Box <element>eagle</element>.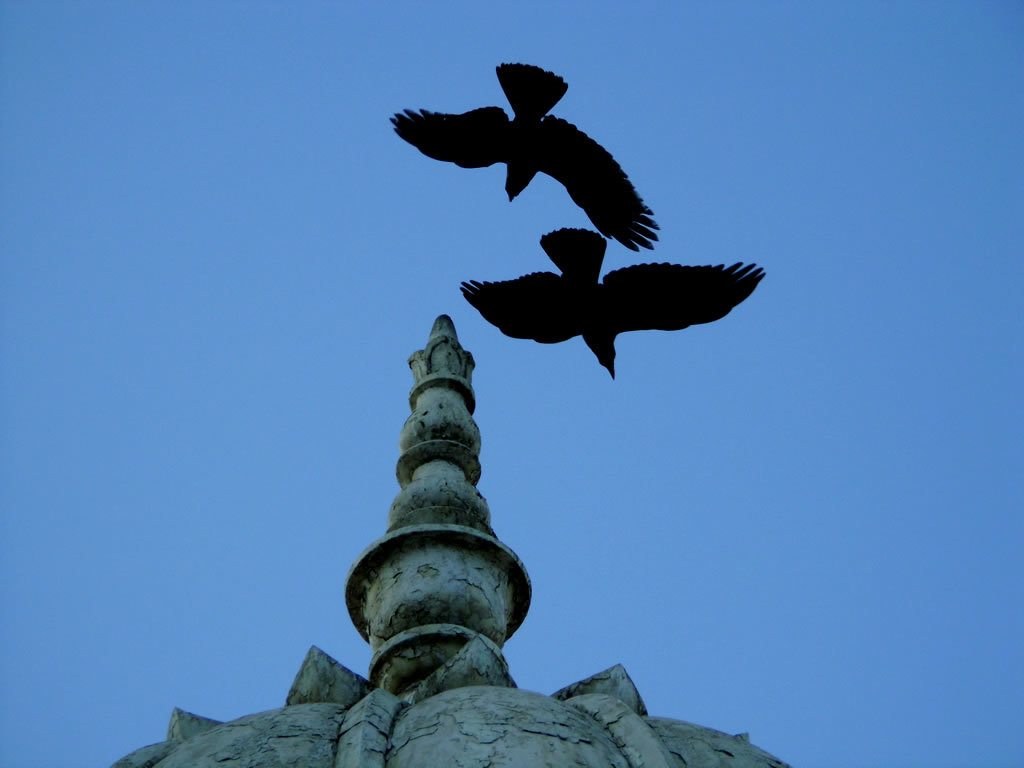
l=383, t=58, r=665, b=259.
